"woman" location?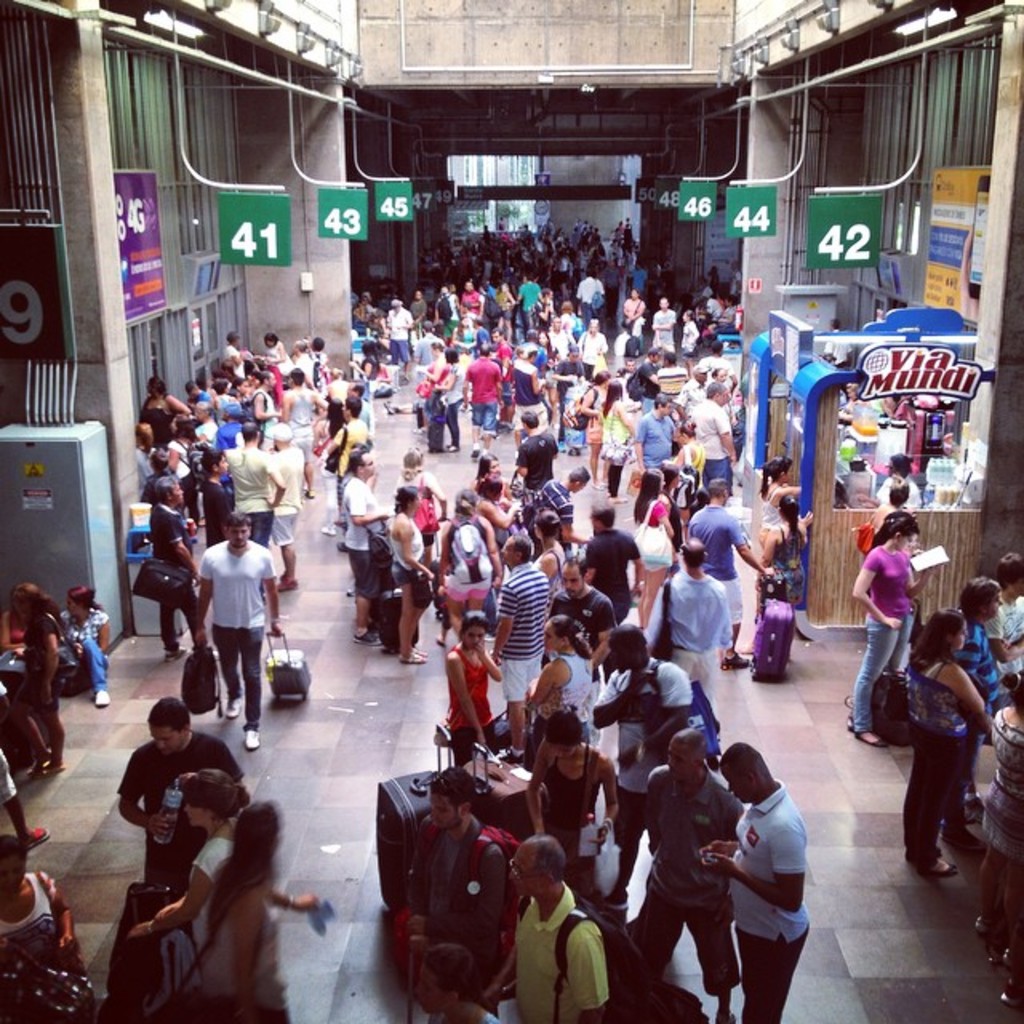
626:462:685:627
